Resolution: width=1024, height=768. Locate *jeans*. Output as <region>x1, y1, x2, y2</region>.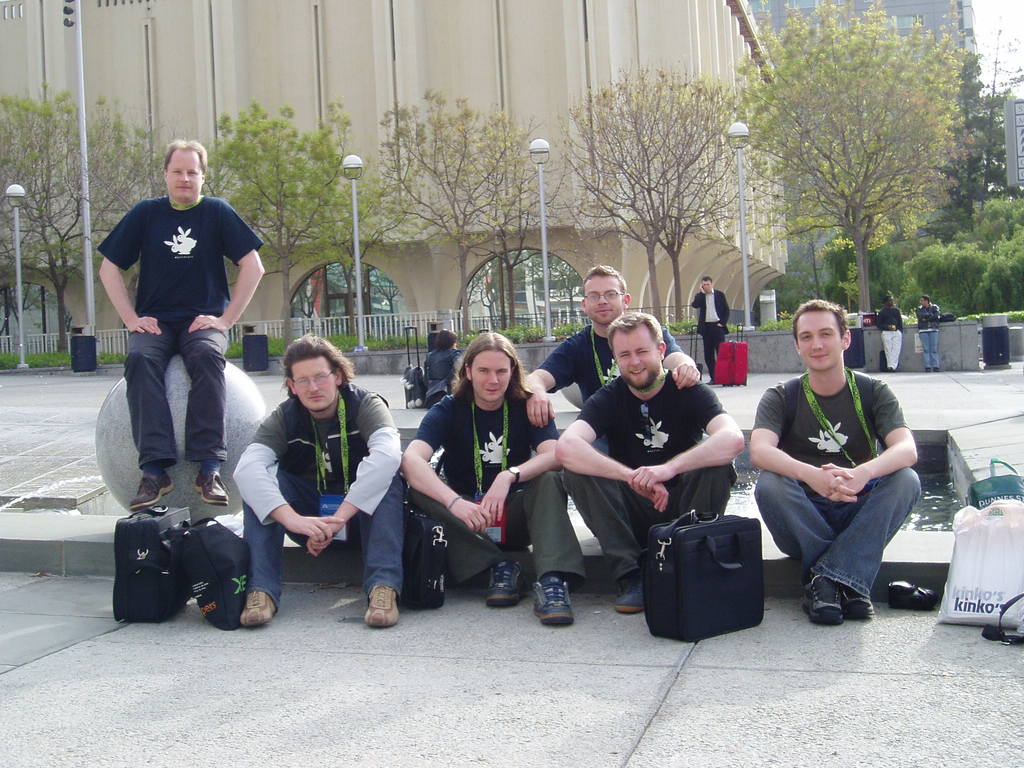
<region>248, 472, 401, 593</region>.
